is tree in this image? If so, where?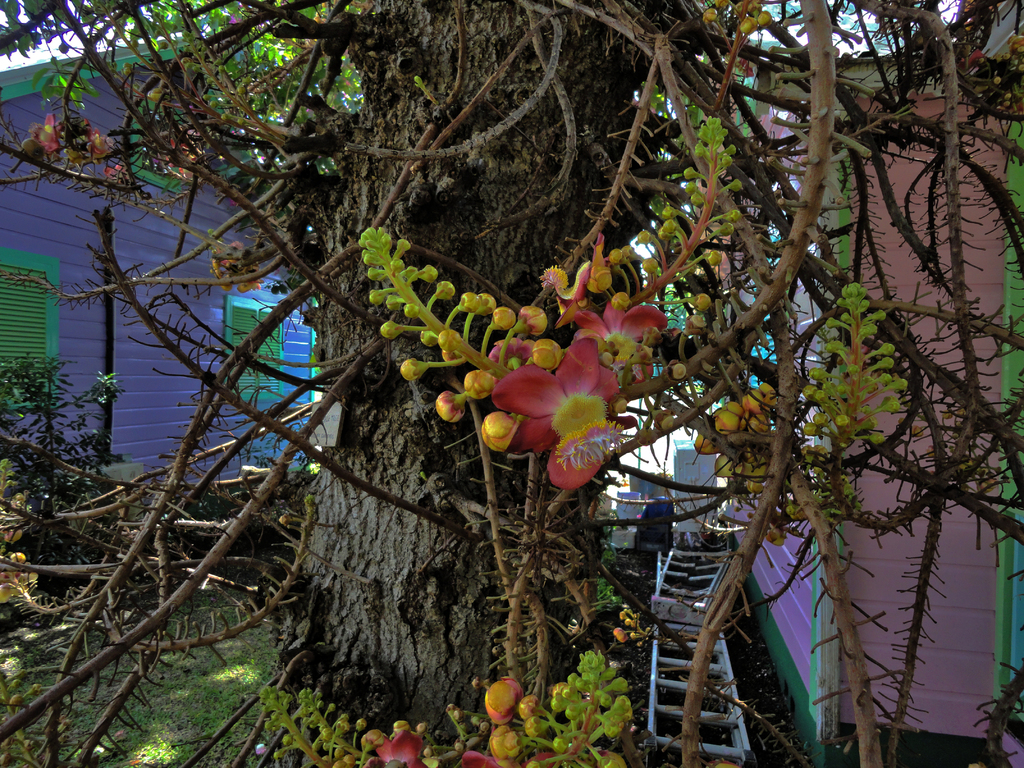
Yes, at {"x1": 0, "y1": 0, "x2": 1023, "y2": 767}.
